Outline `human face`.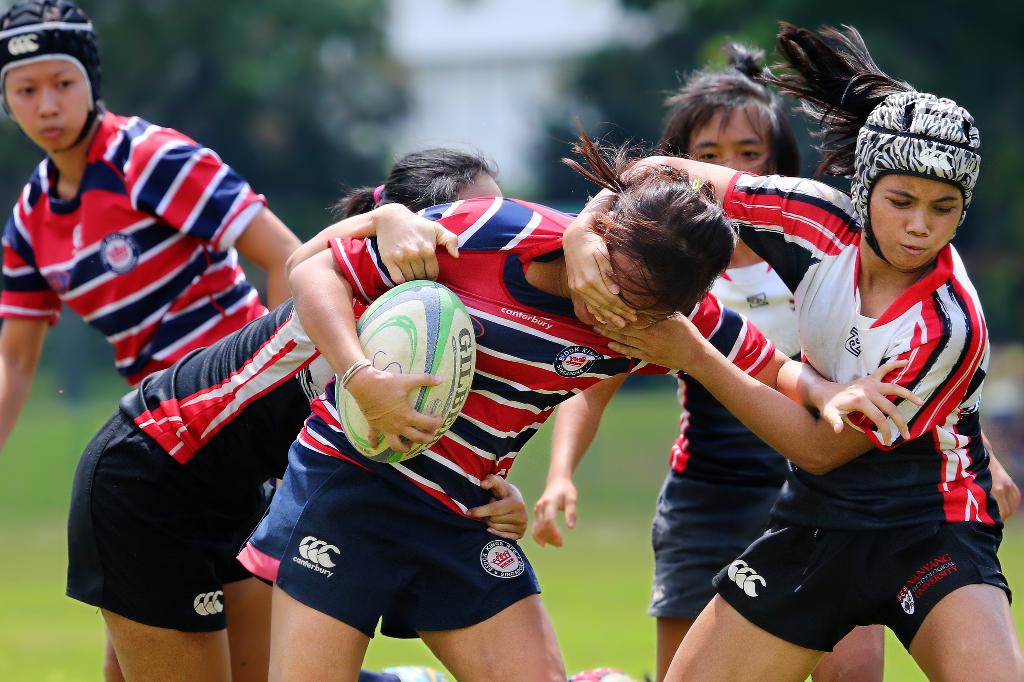
Outline: Rect(456, 164, 504, 199).
